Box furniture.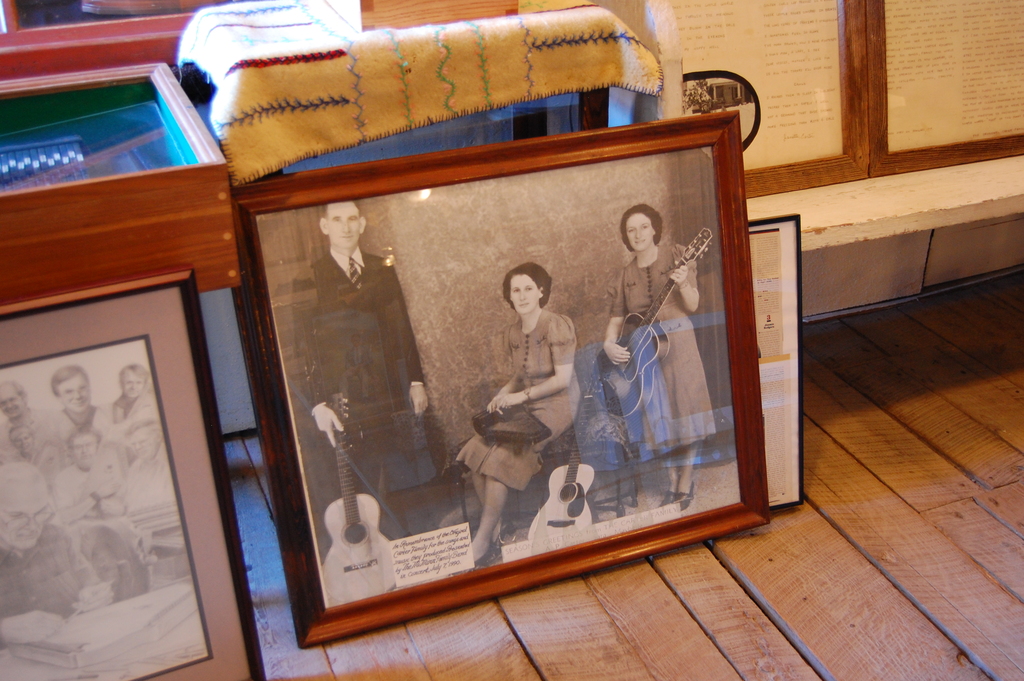
locate(492, 343, 639, 520).
